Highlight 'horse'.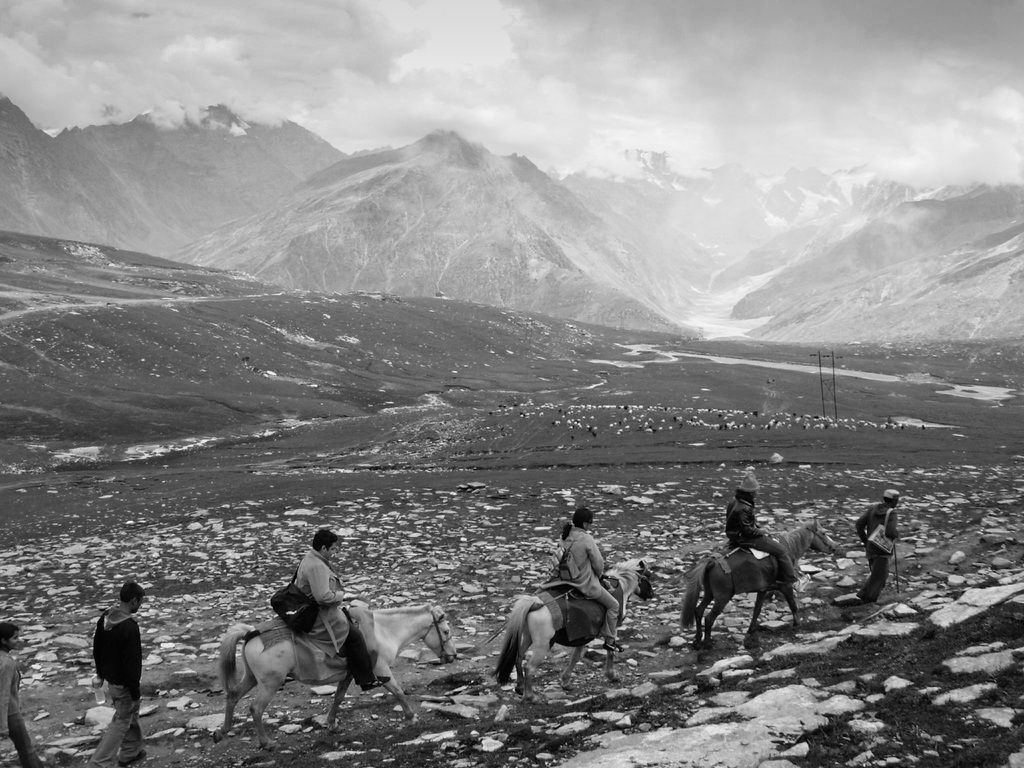
Highlighted region: select_region(493, 554, 660, 703).
